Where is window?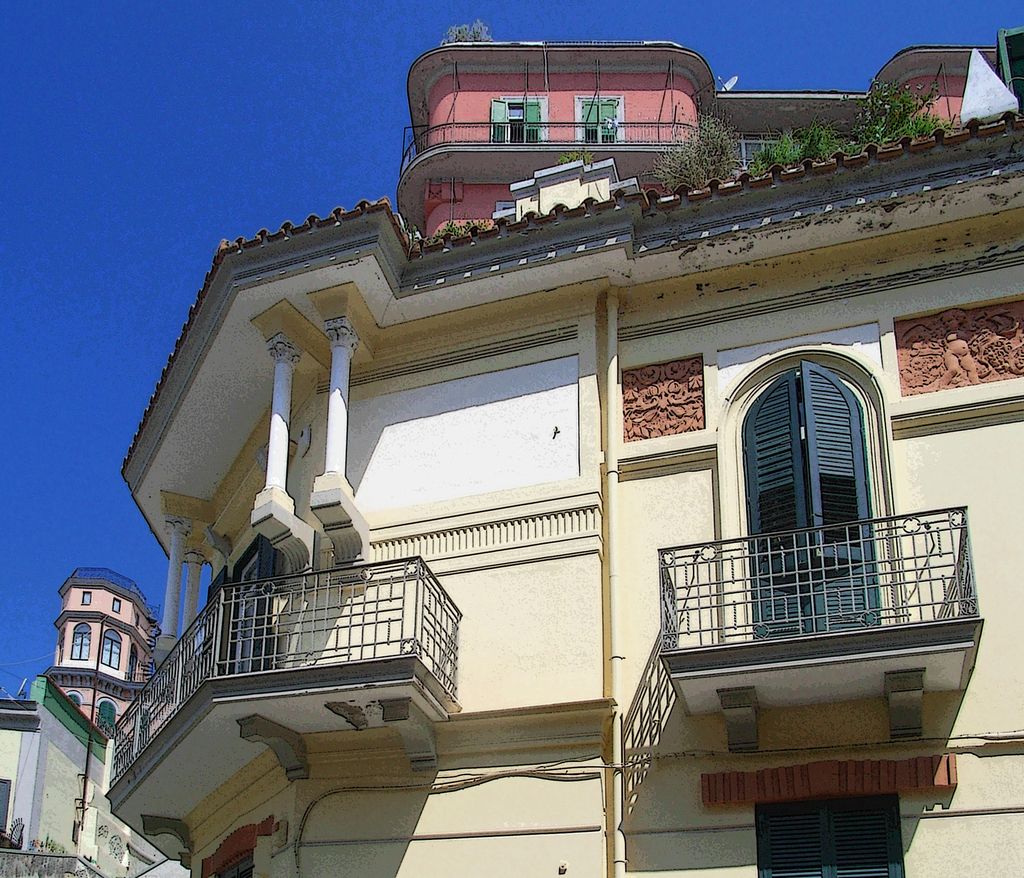
locate(64, 682, 85, 714).
